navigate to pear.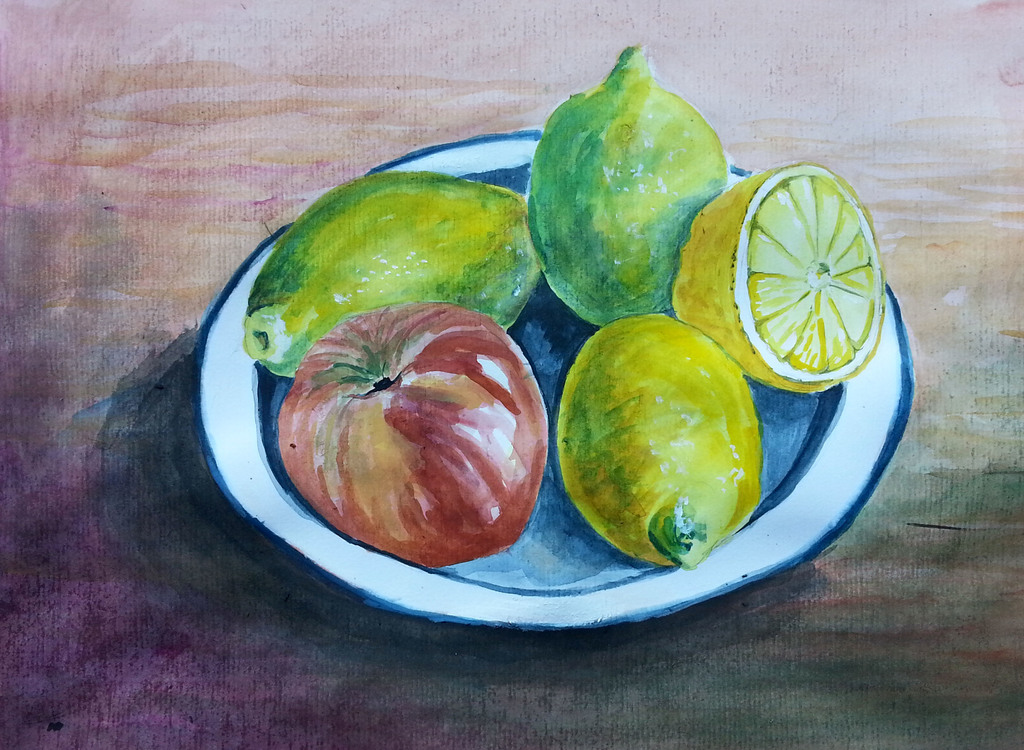
Navigation target: box=[532, 83, 728, 327].
